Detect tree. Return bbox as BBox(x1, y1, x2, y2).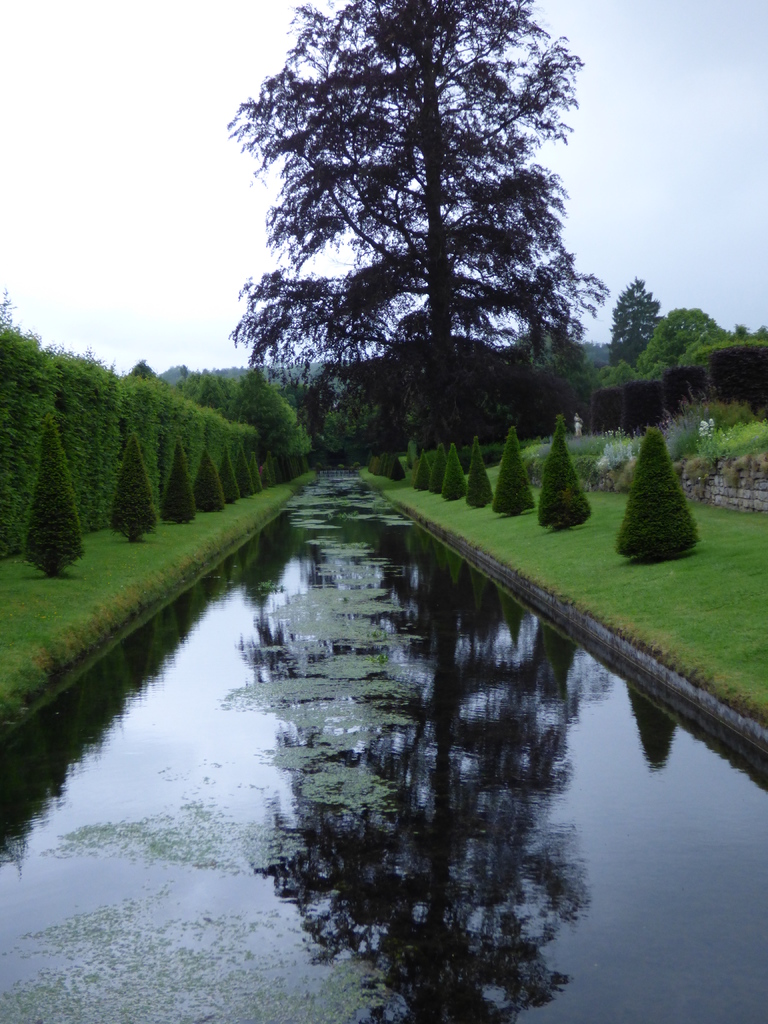
BBox(198, 450, 222, 518).
